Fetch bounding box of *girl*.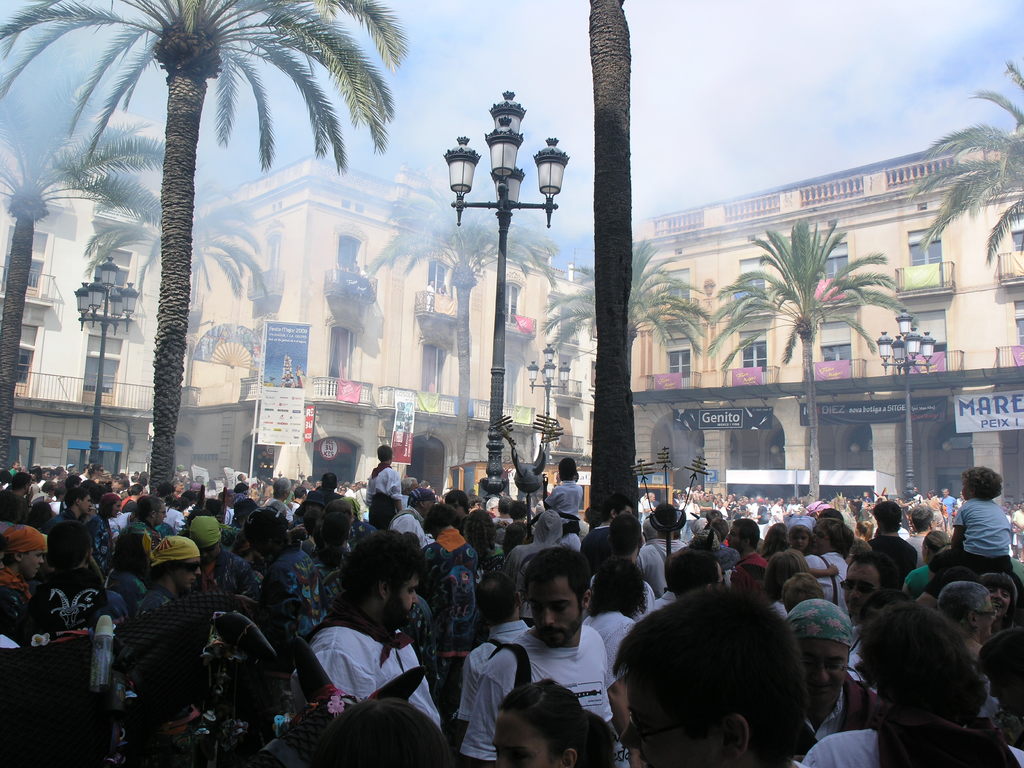
Bbox: <region>786, 514, 838, 575</region>.
